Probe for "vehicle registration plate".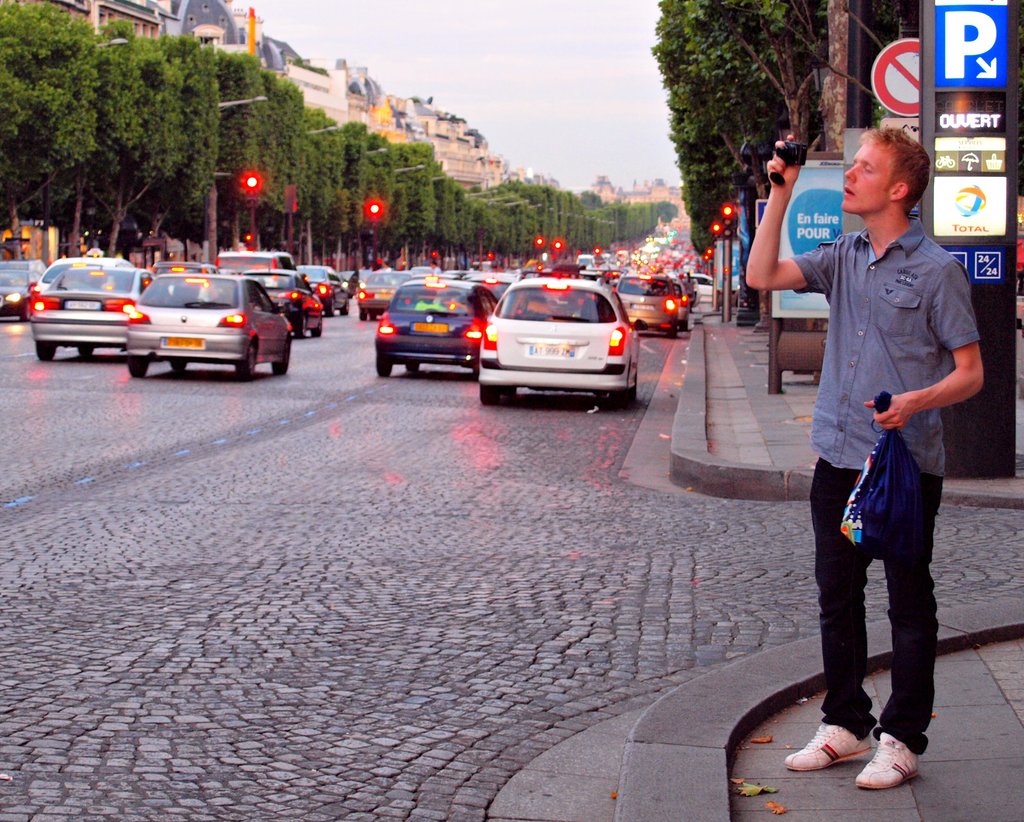
Probe result: 64 300 99 309.
